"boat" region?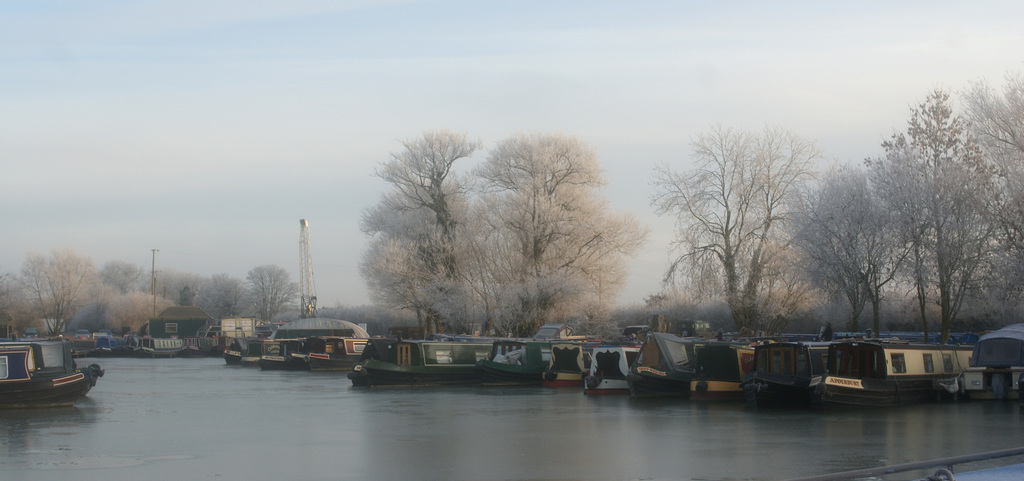
l=813, t=324, r=981, b=398
